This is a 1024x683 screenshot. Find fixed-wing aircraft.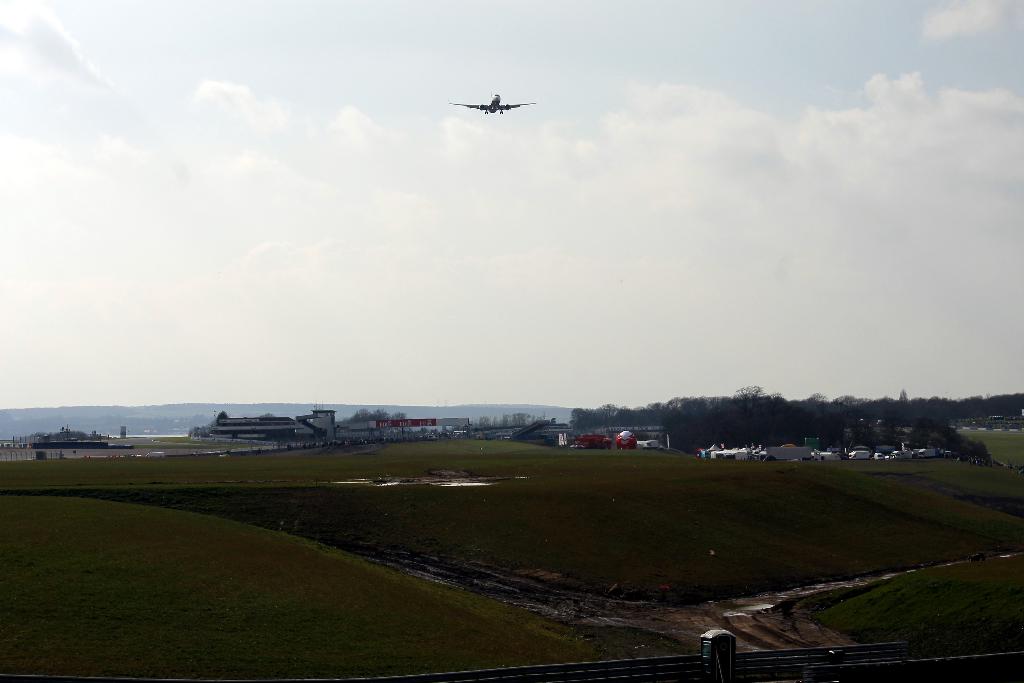
Bounding box: Rect(449, 90, 536, 115).
